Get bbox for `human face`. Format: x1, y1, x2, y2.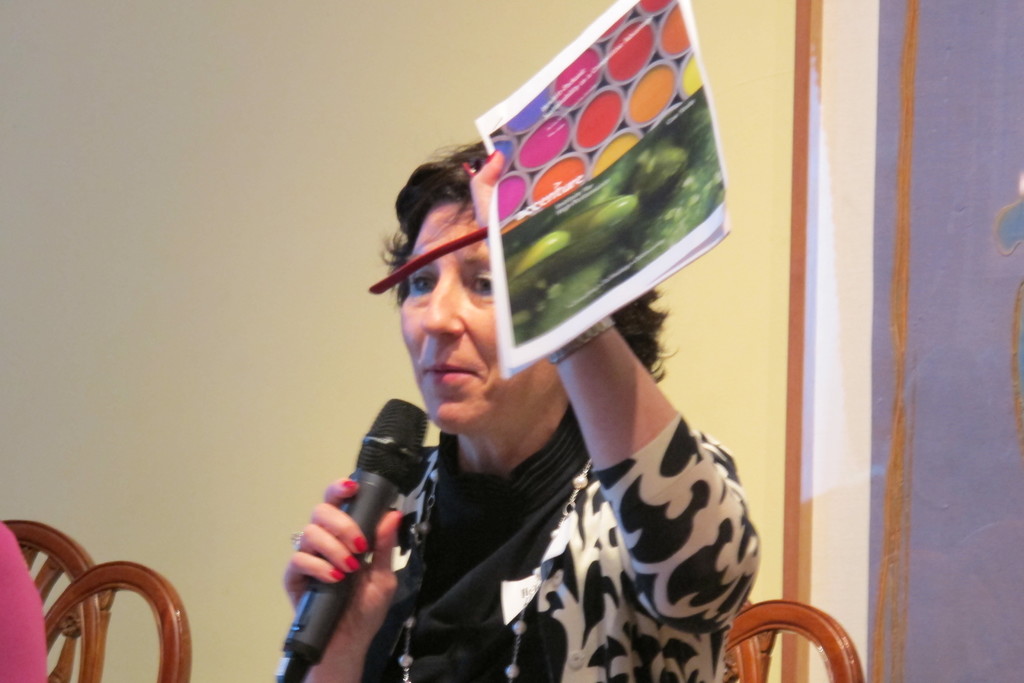
399, 205, 508, 420.
